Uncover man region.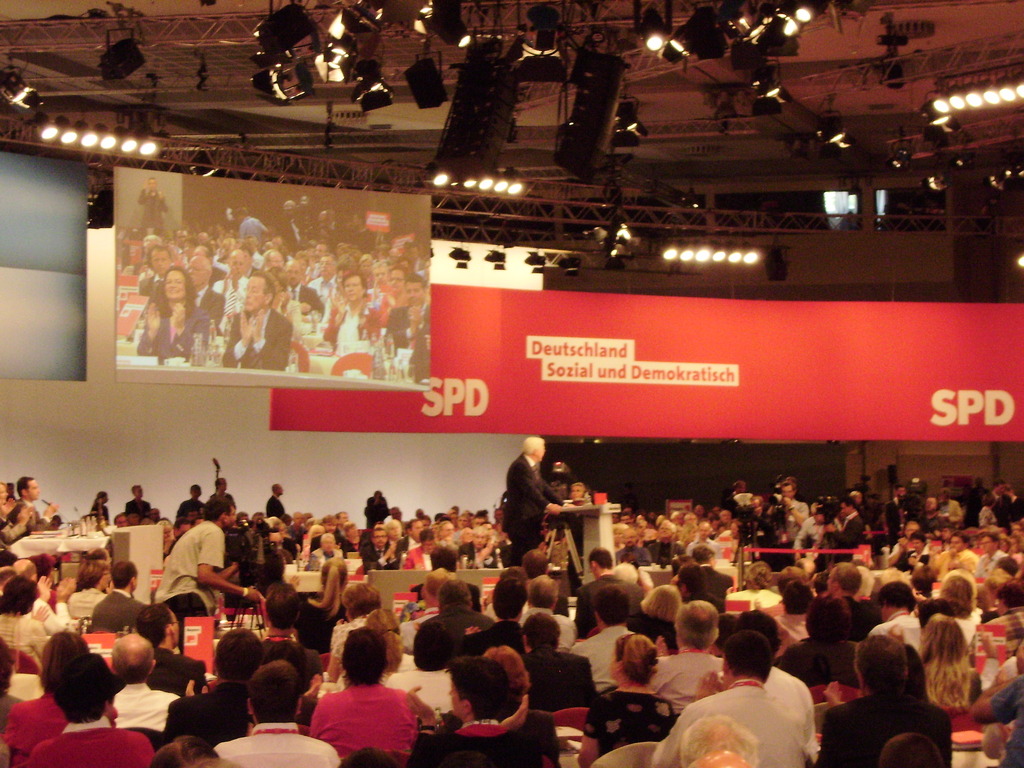
Uncovered: 118:634:184:725.
